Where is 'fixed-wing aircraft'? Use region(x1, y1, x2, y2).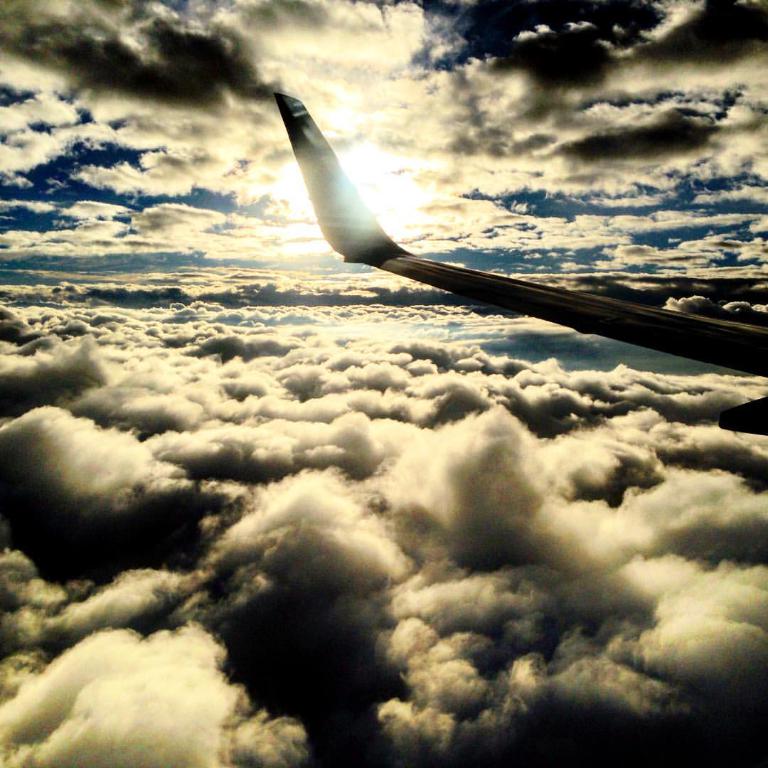
region(264, 80, 767, 439).
